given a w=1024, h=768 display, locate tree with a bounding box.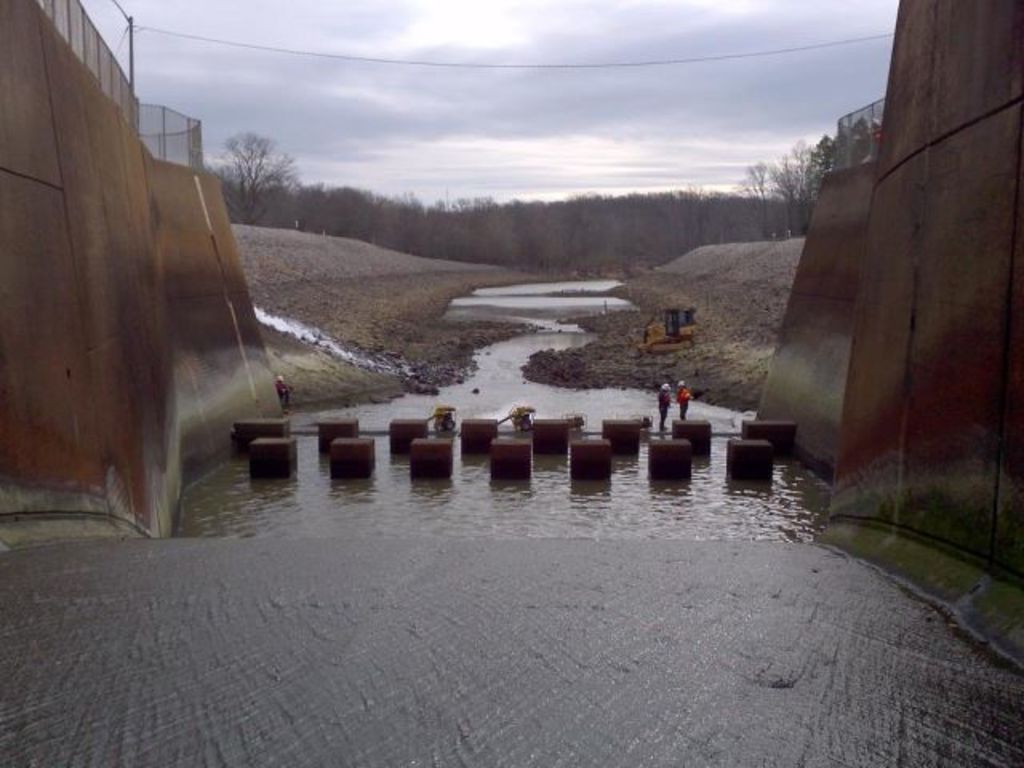
Located: x1=733 y1=157 x2=776 y2=242.
